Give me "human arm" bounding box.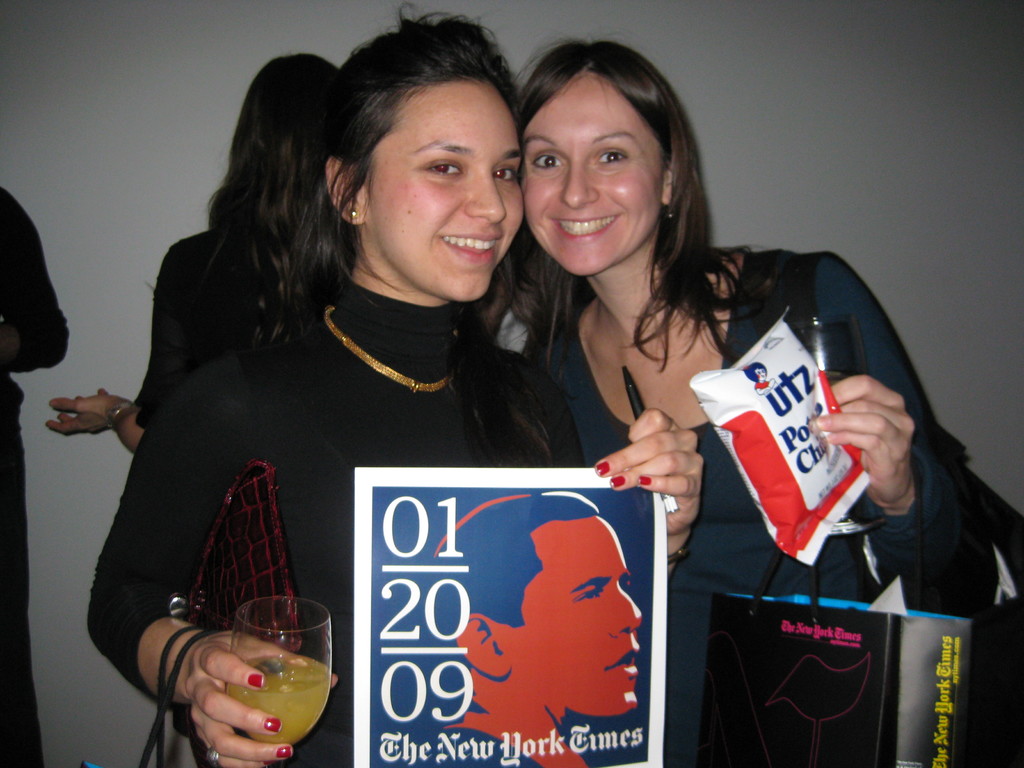
0,182,75,373.
